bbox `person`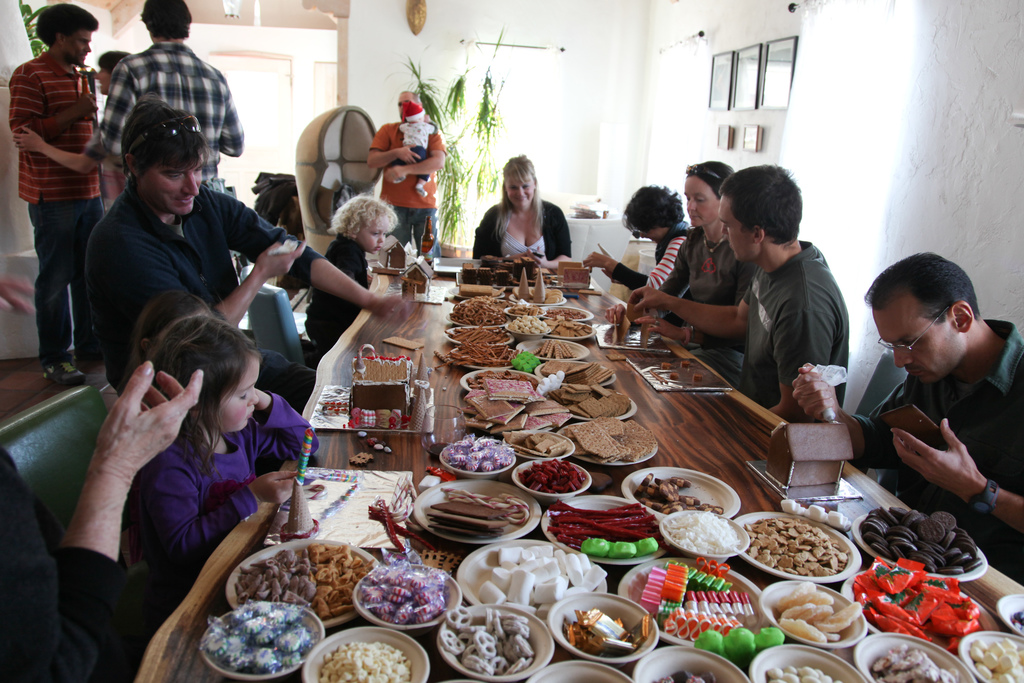
[791,254,1023,591]
